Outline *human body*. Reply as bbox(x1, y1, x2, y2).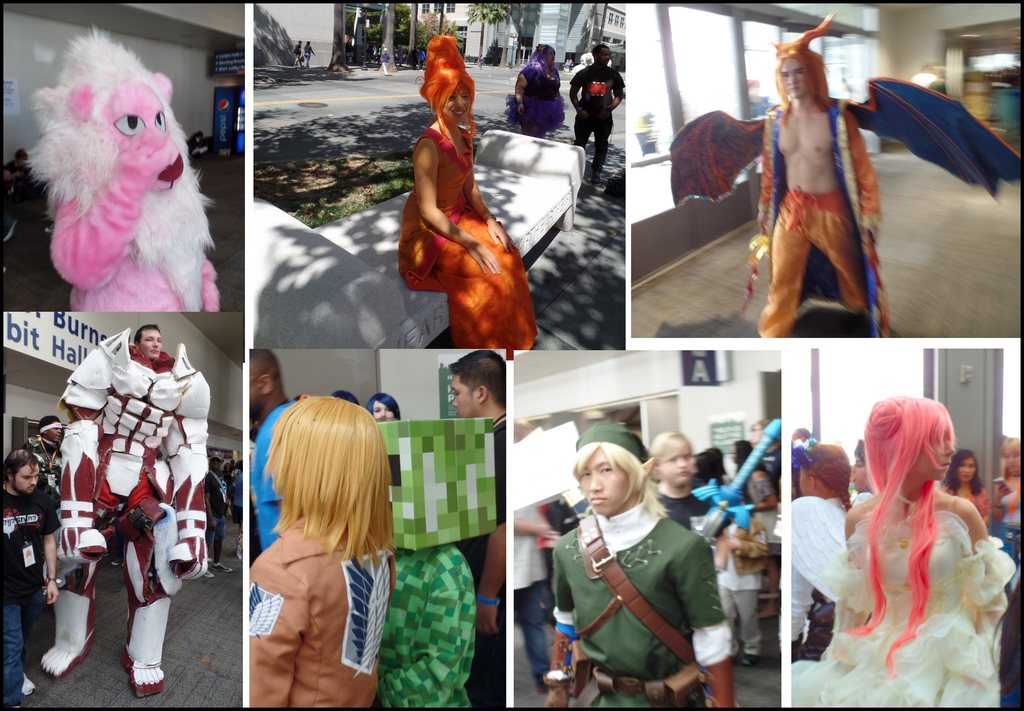
bbox(935, 446, 989, 523).
